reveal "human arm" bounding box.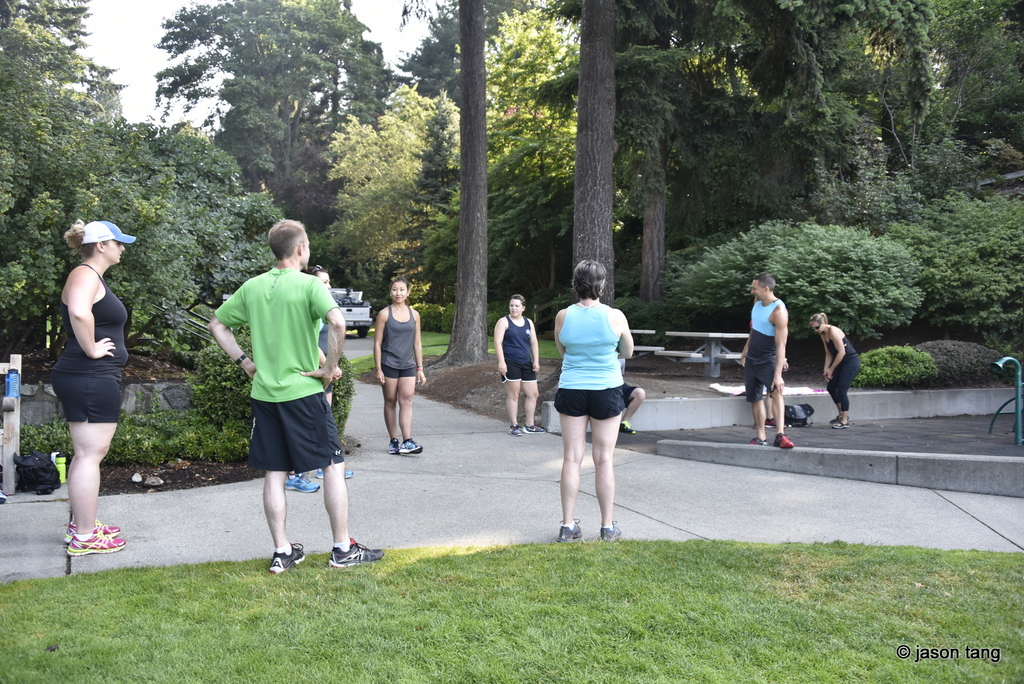
Revealed: (left=372, top=300, right=395, bottom=386).
